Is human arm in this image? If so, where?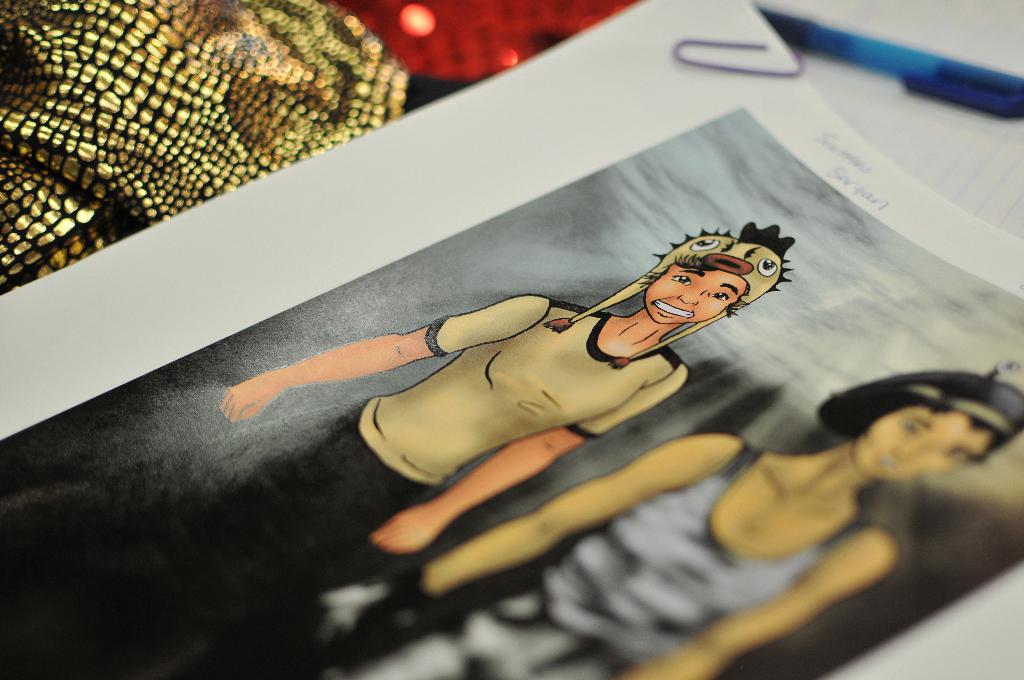
Yes, at (369,361,689,559).
